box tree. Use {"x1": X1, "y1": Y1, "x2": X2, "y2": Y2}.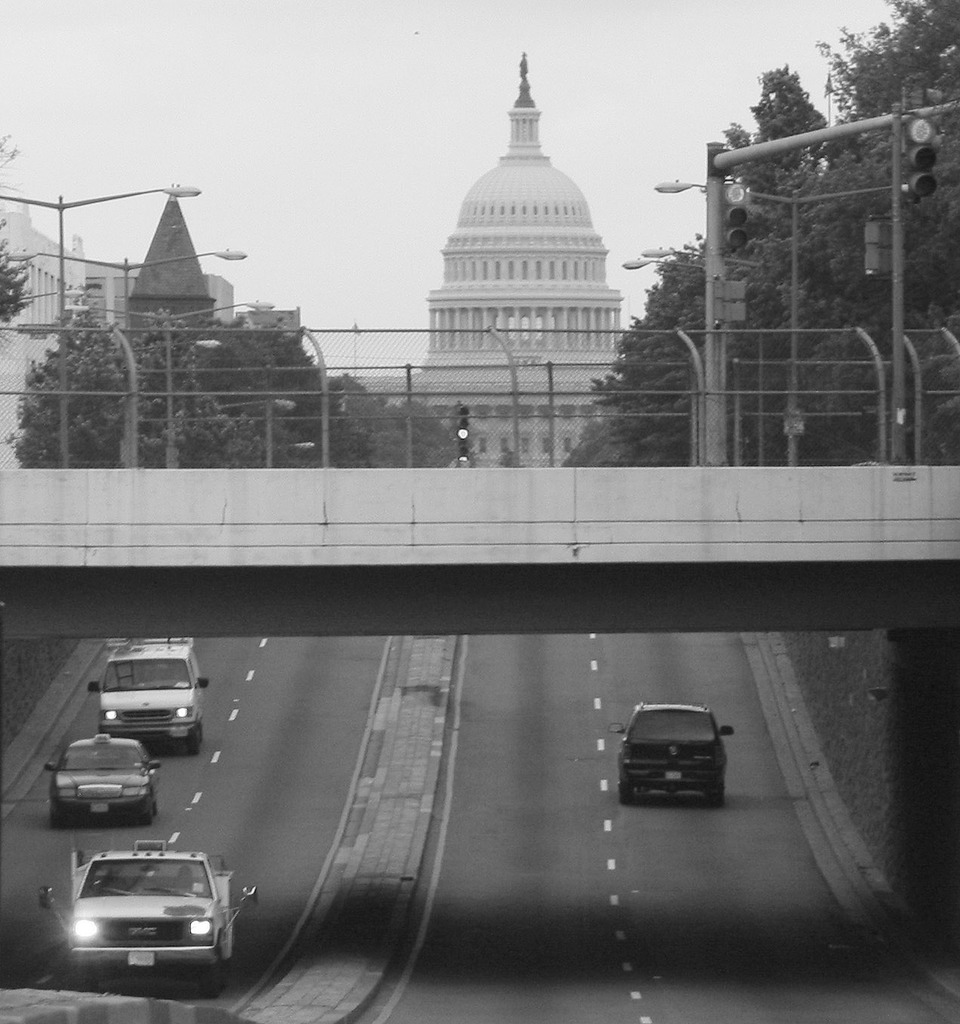
{"x1": 499, "y1": 443, "x2": 532, "y2": 467}.
